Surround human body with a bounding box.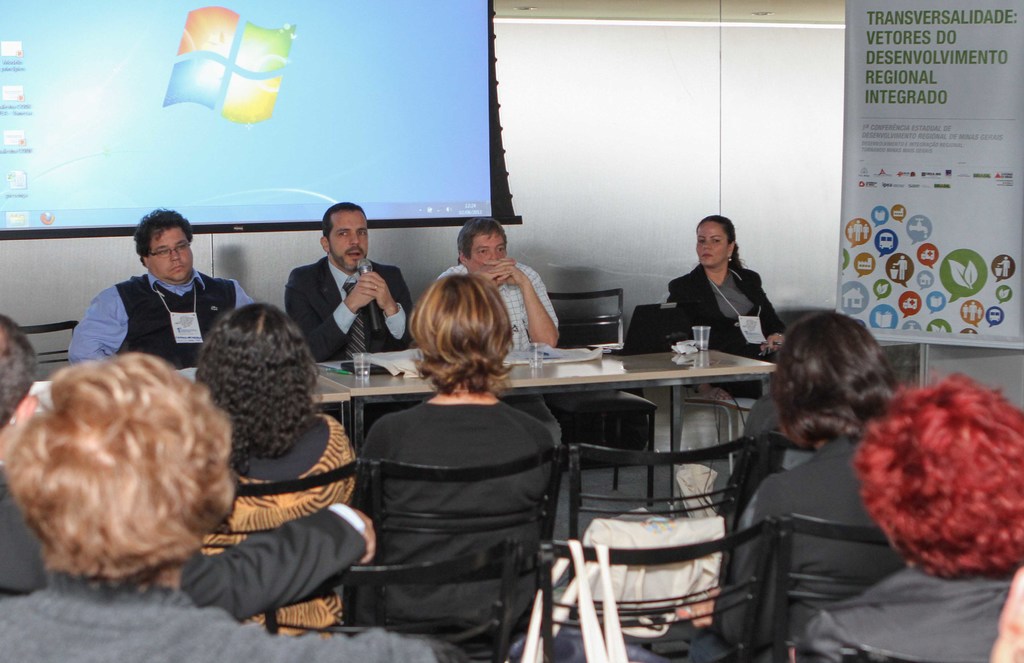
[x1=796, y1=389, x2=1023, y2=662].
